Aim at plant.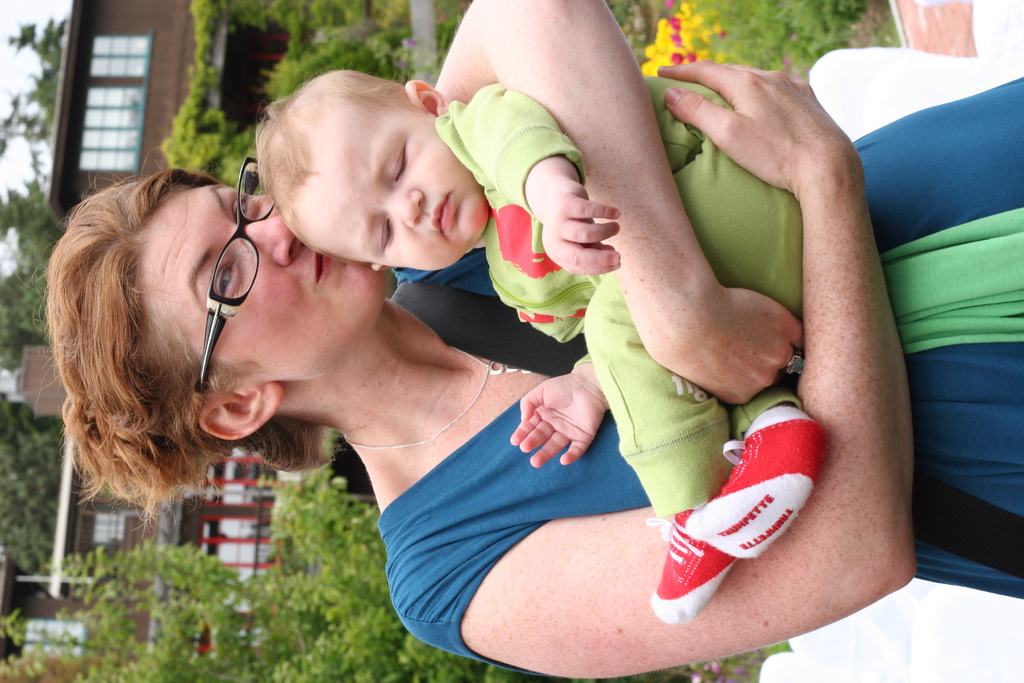
Aimed at locate(0, 377, 80, 585).
